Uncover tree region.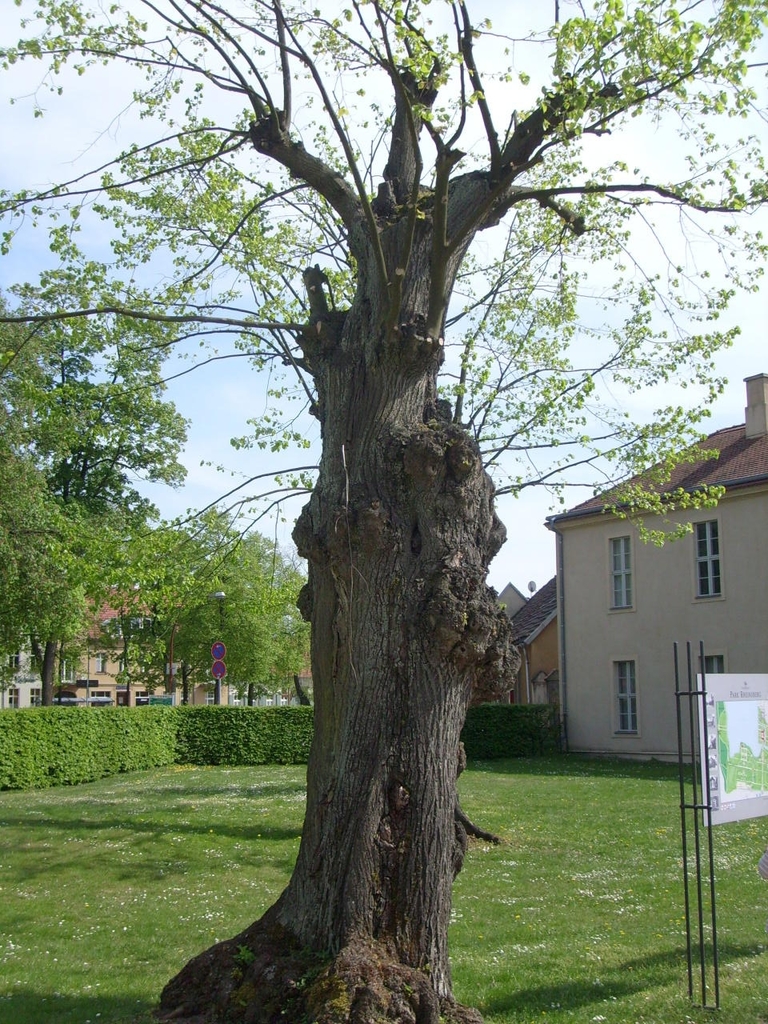
Uncovered: {"left": 27, "top": 208, "right": 258, "bottom": 774}.
